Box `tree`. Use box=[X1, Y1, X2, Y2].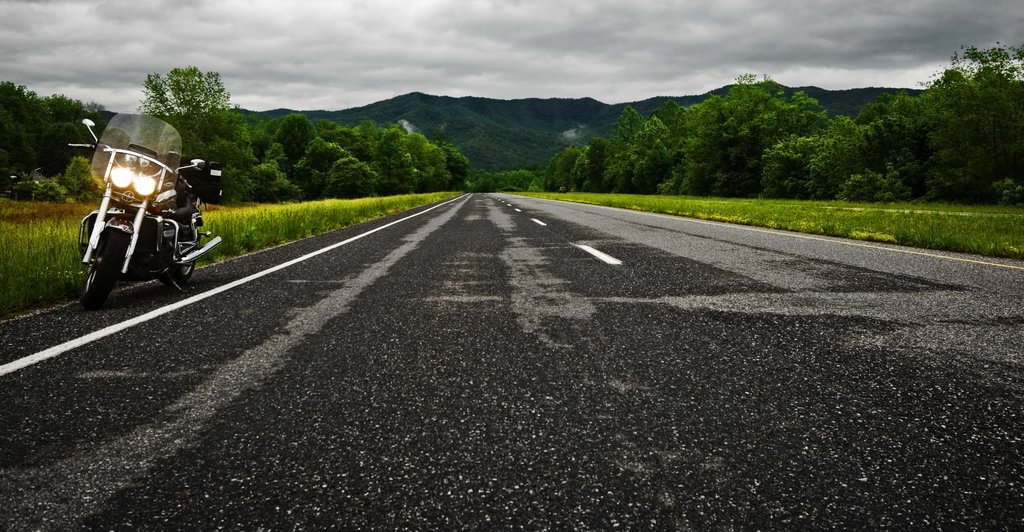
box=[272, 104, 318, 173].
